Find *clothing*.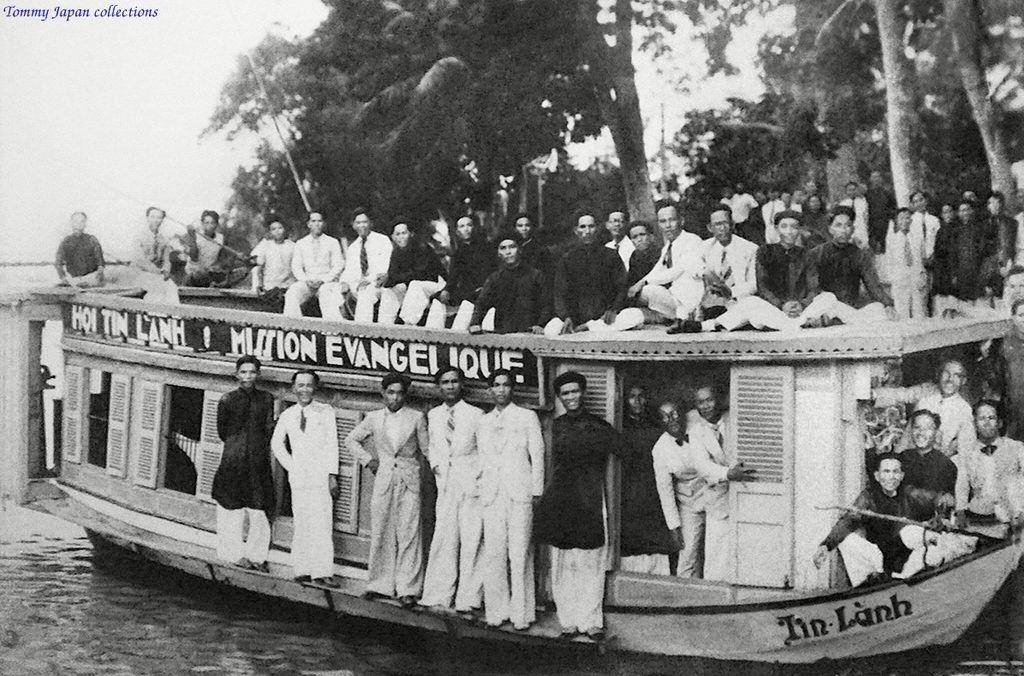
[x1=539, y1=407, x2=652, y2=631].
